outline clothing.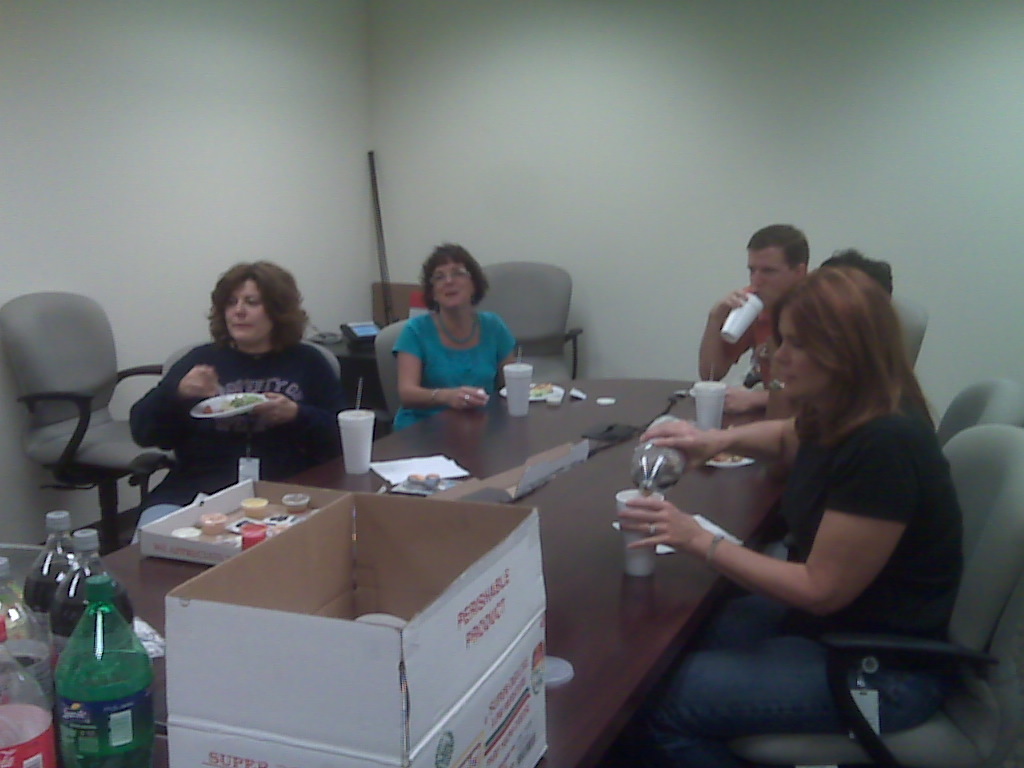
Outline: 386 293 514 423.
